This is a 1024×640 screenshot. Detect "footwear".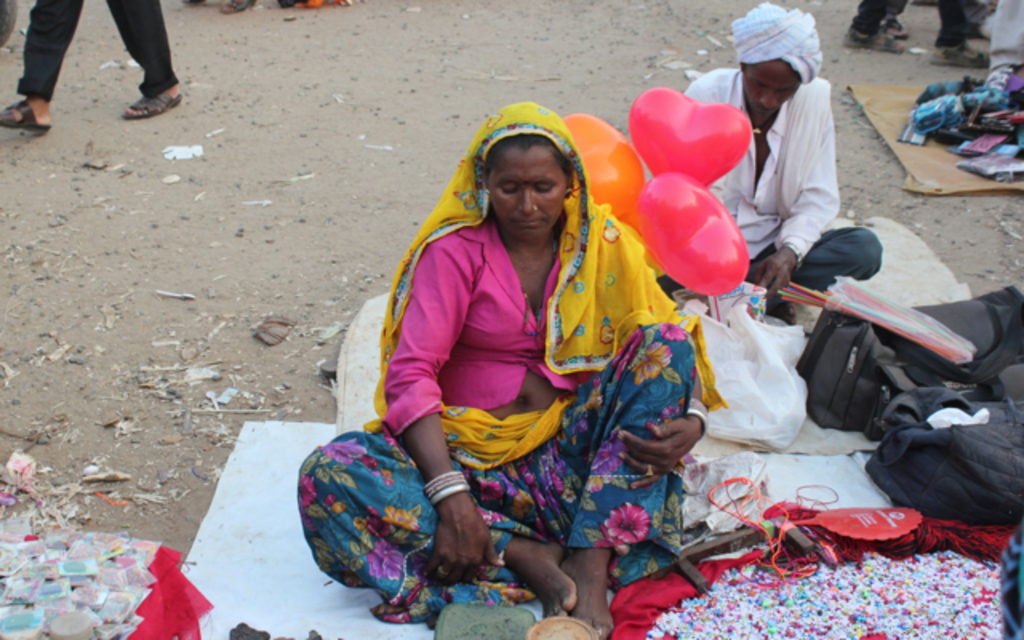
224,0,258,13.
